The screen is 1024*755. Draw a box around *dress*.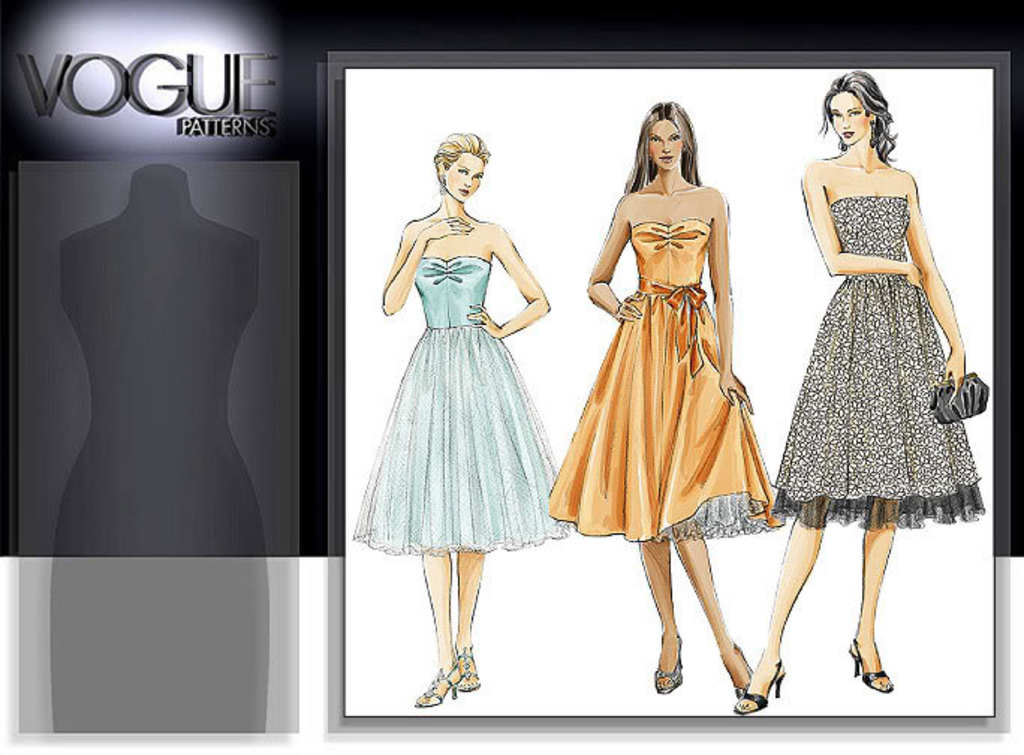
crop(767, 196, 982, 532).
